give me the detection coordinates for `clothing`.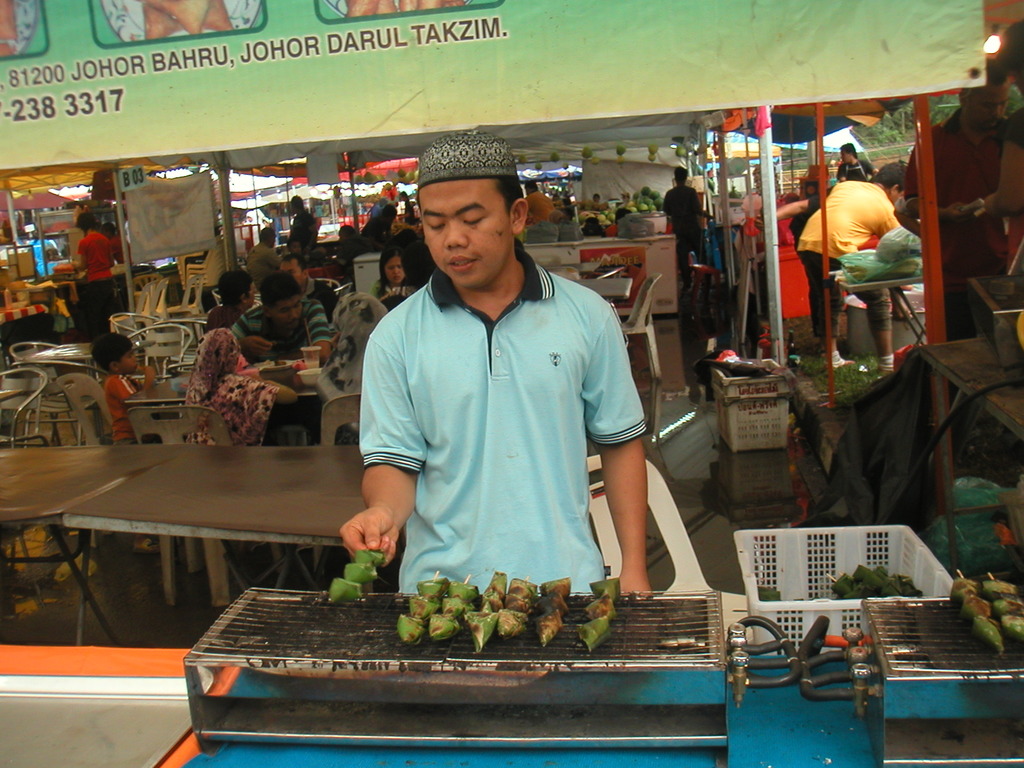
box(226, 290, 345, 364).
